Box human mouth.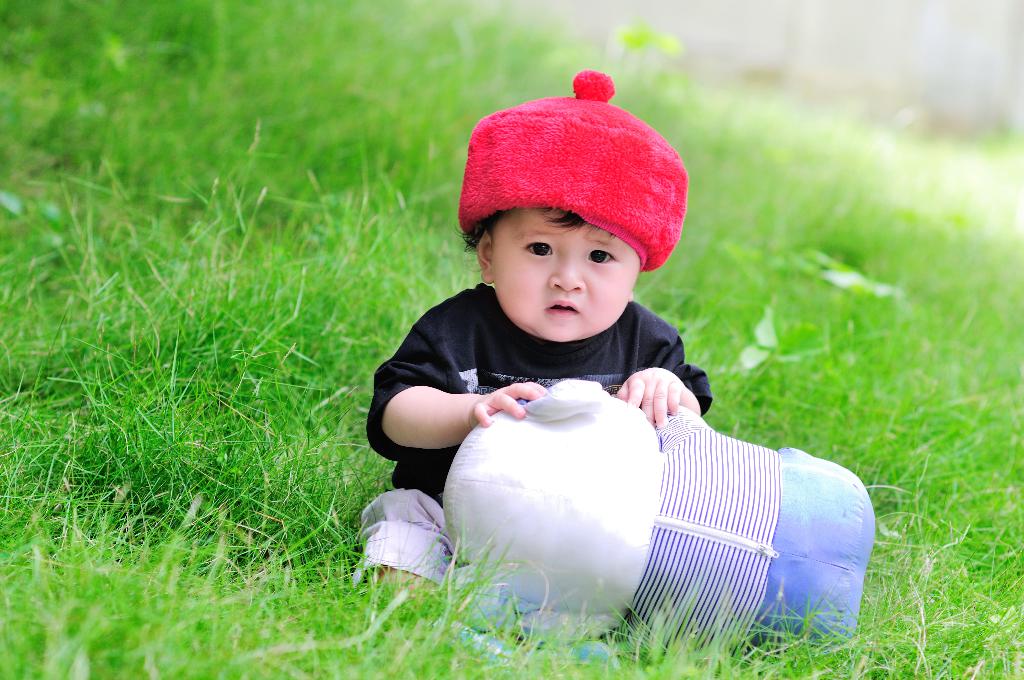
box=[548, 300, 577, 314].
